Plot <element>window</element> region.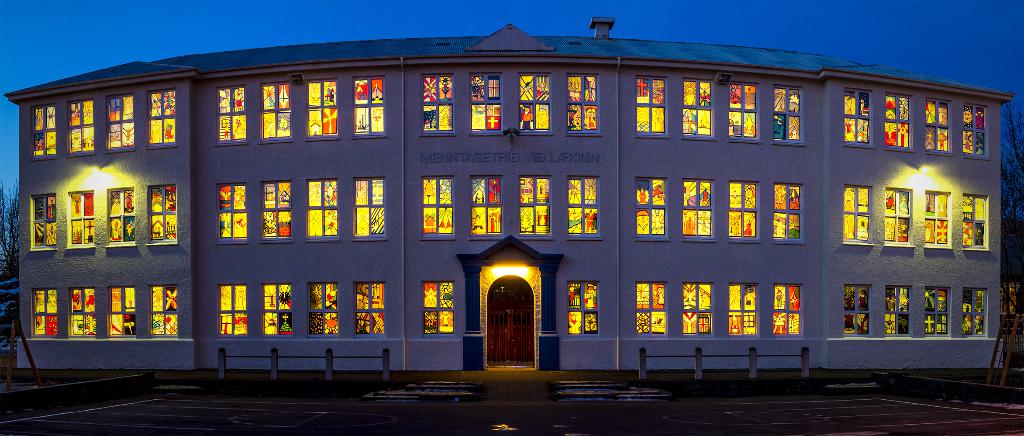
Plotted at locate(68, 287, 96, 337).
